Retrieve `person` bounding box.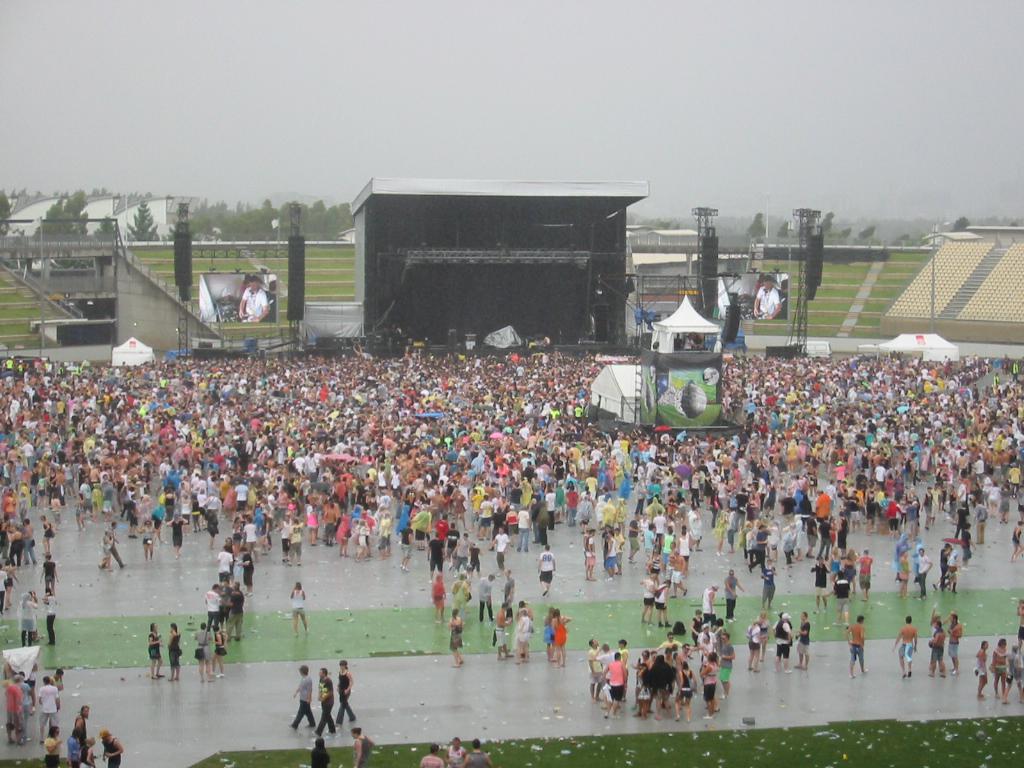
Bounding box: [x1=539, y1=604, x2=560, y2=660].
